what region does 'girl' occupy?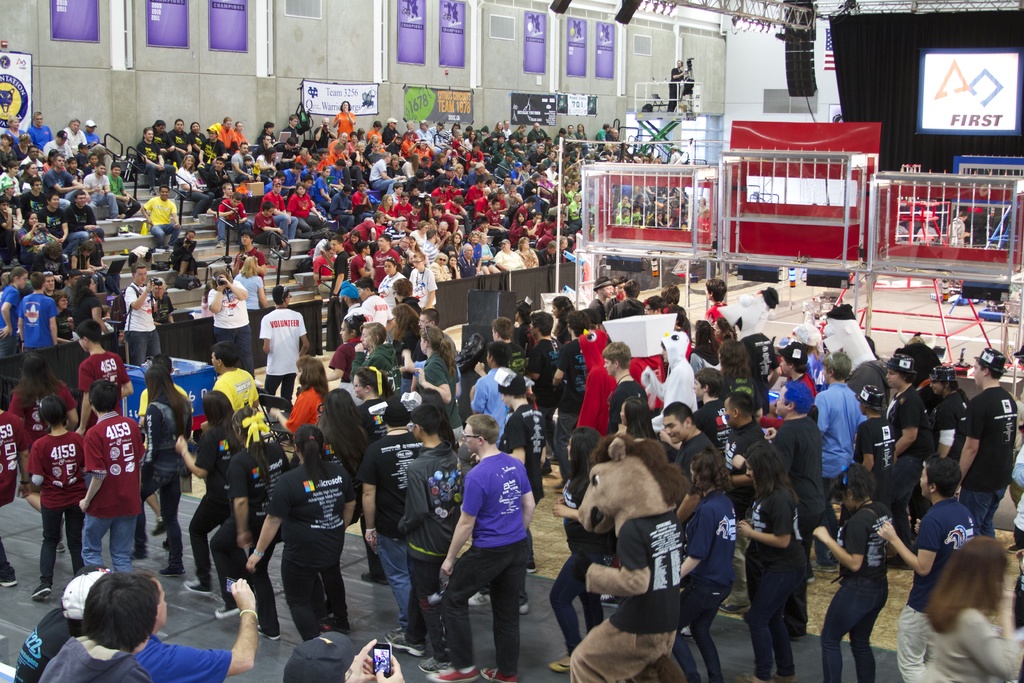
rect(552, 422, 618, 677).
